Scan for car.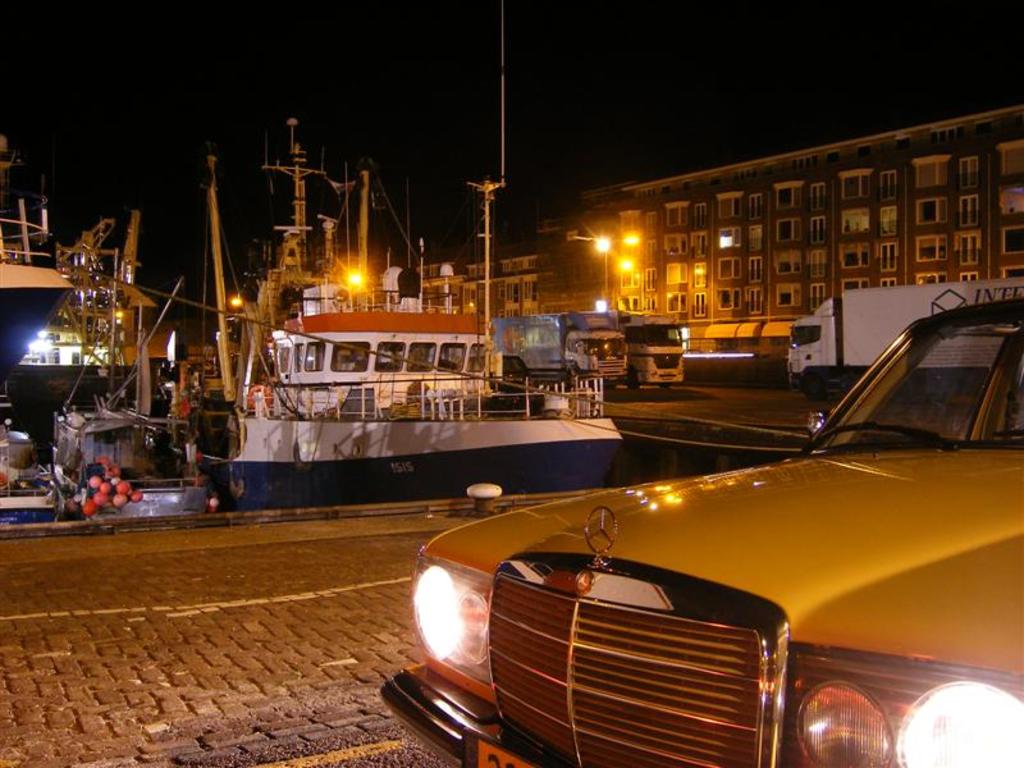
Scan result: (left=378, top=380, right=988, bottom=767).
